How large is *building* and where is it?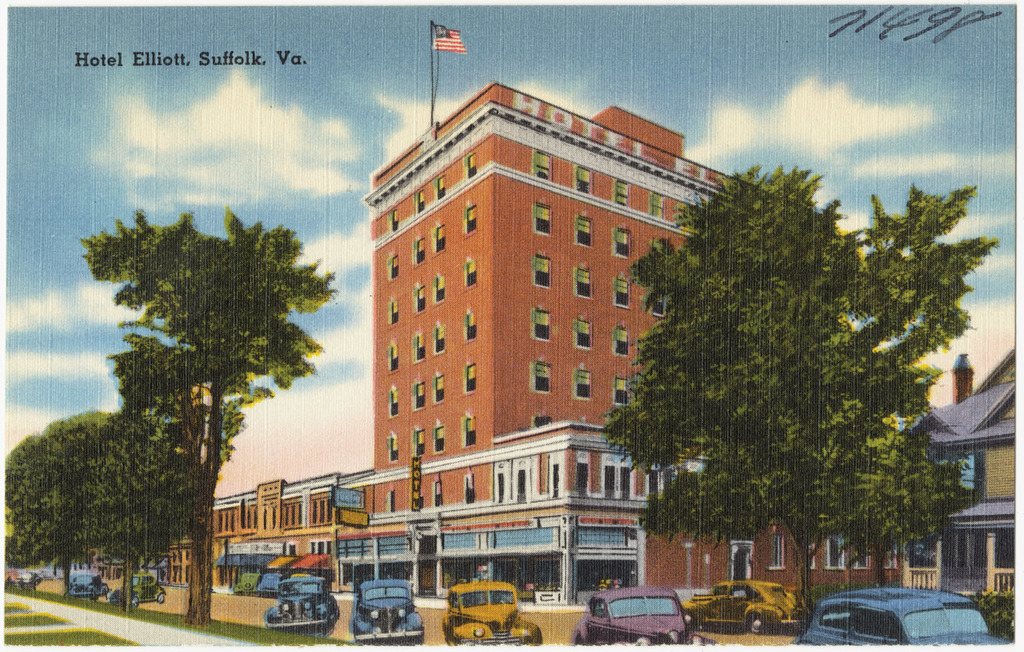
Bounding box: (876, 350, 1023, 624).
